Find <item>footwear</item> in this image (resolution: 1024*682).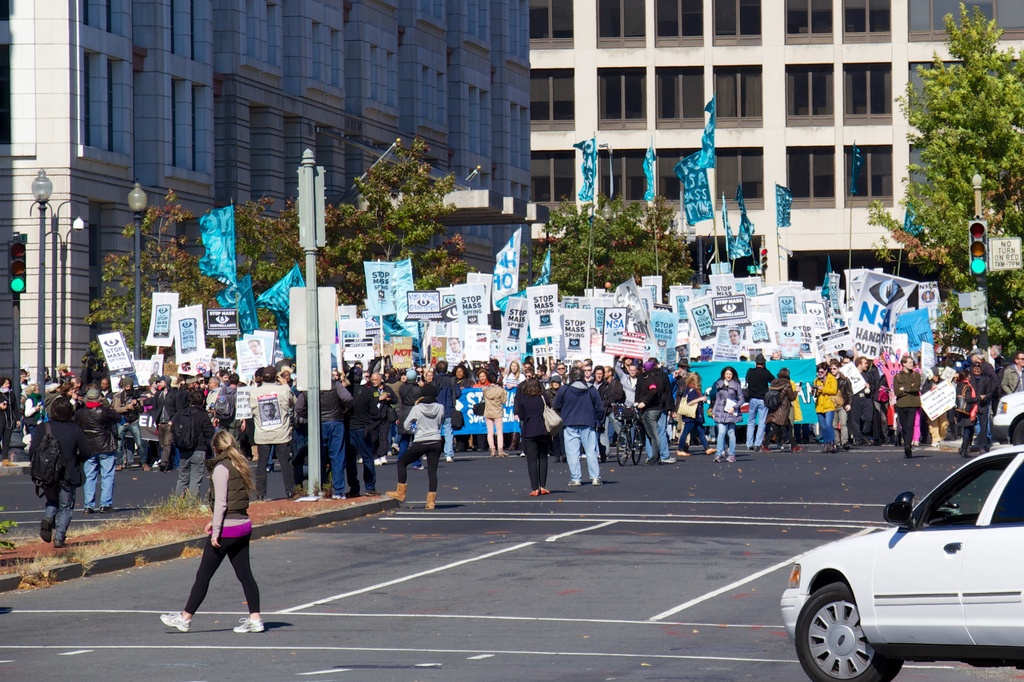
box(746, 447, 751, 450).
